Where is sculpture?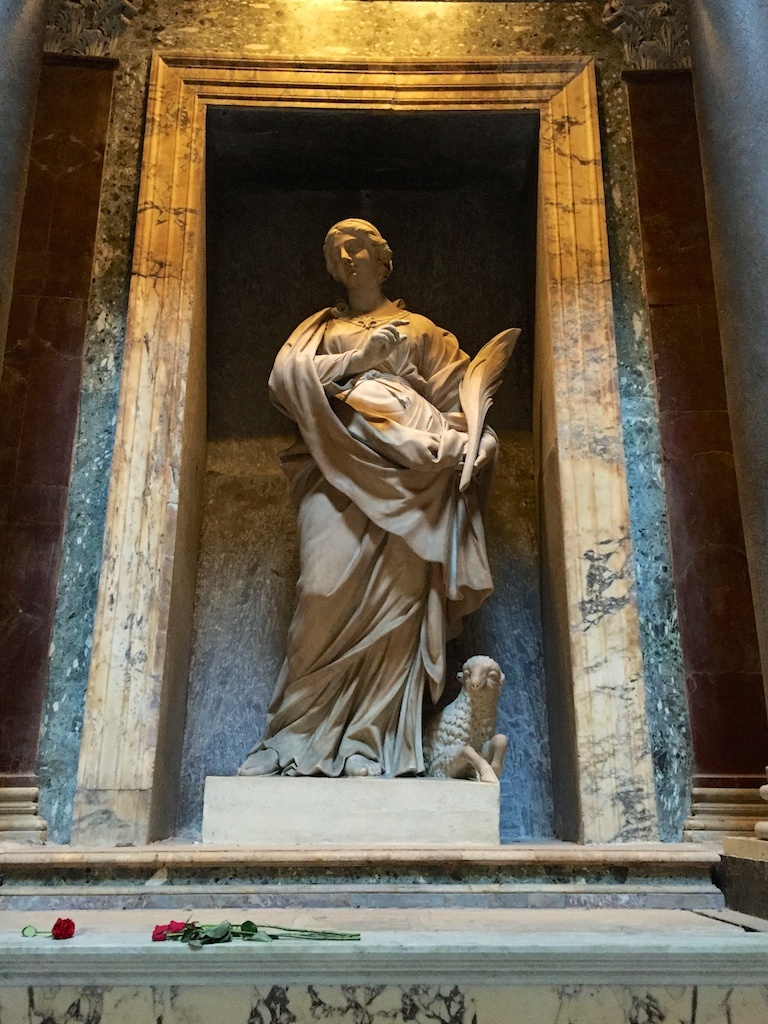
rect(250, 212, 527, 781).
